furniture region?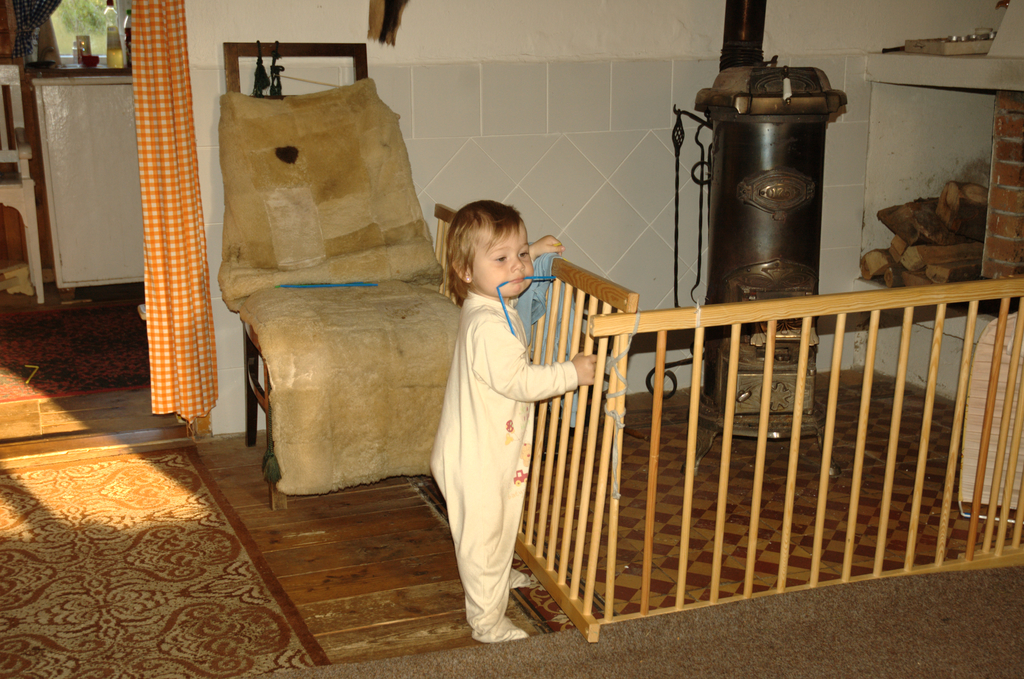
x1=224, y1=45, x2=367, y2=509
